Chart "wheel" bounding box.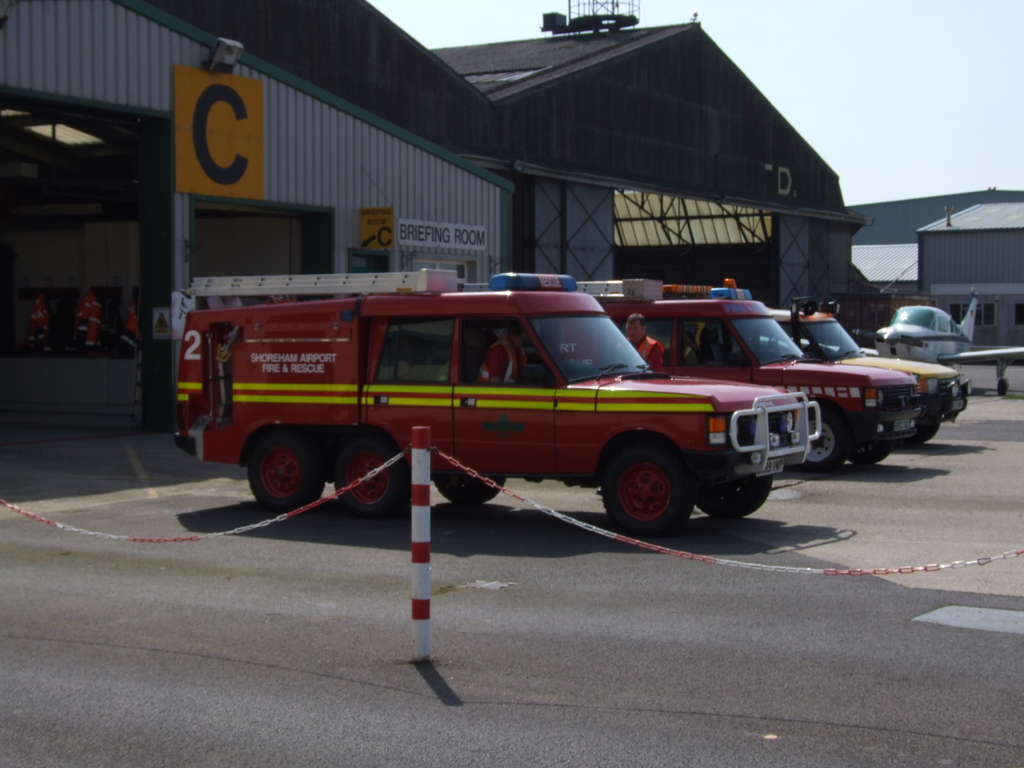
Charted: detection(334, 436, 407, 517).
